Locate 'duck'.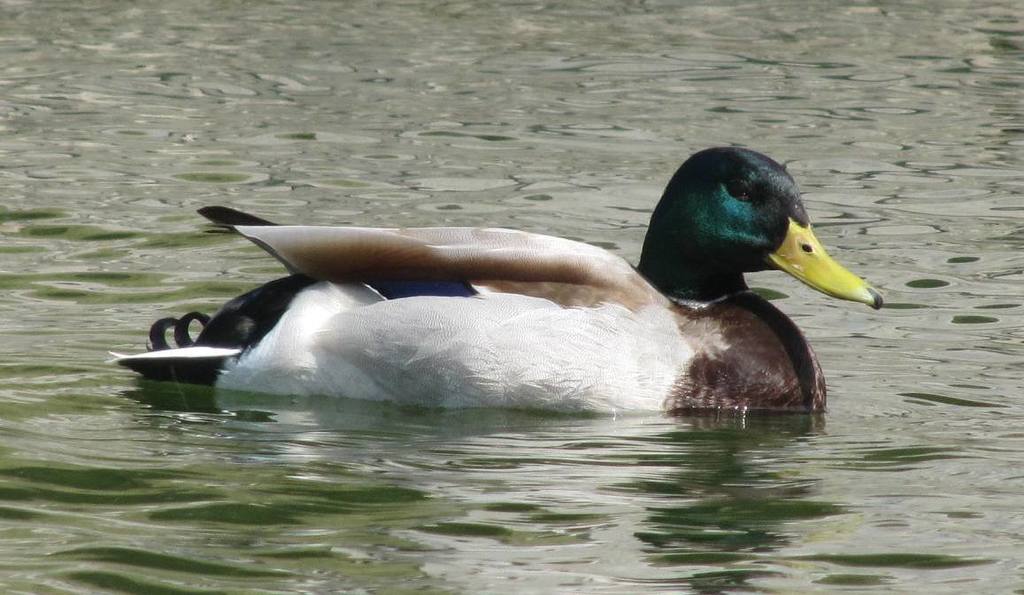
Bounding box: (left=106, top=142, right=877, bottom=409).
